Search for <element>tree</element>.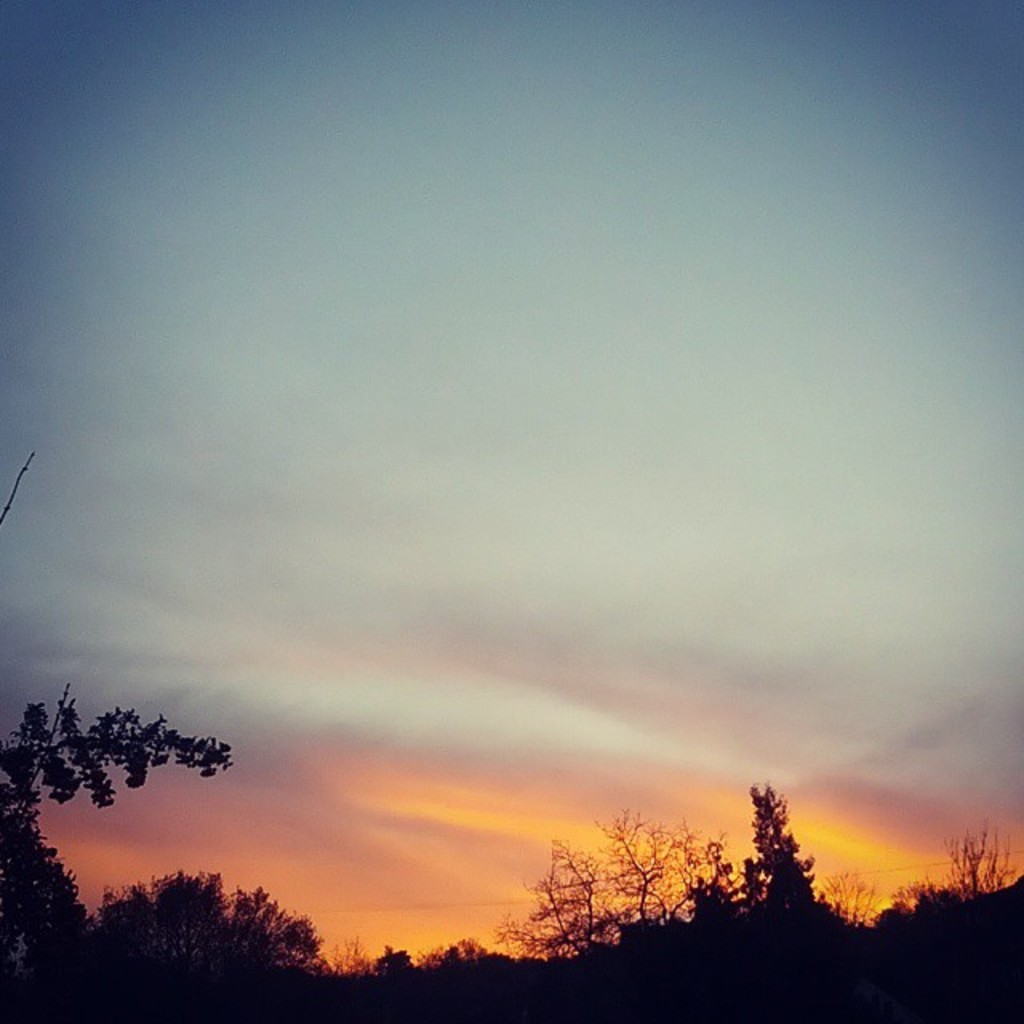
Found at bbox(498, 802, 810, 957).
